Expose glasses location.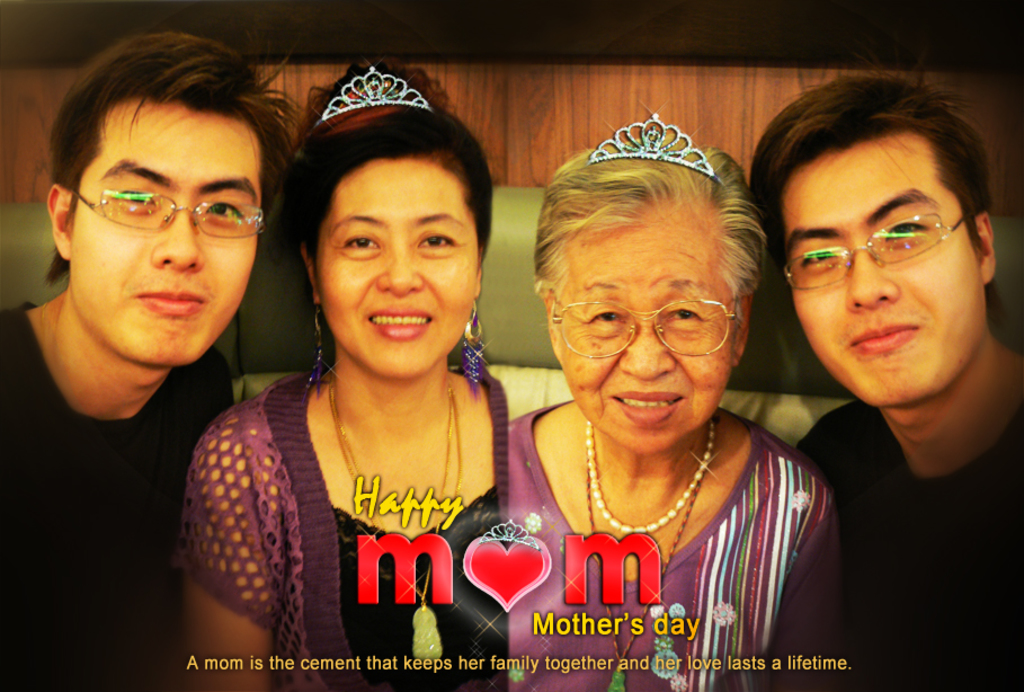
Exposed at bbox(787, 206, 992, 289).
